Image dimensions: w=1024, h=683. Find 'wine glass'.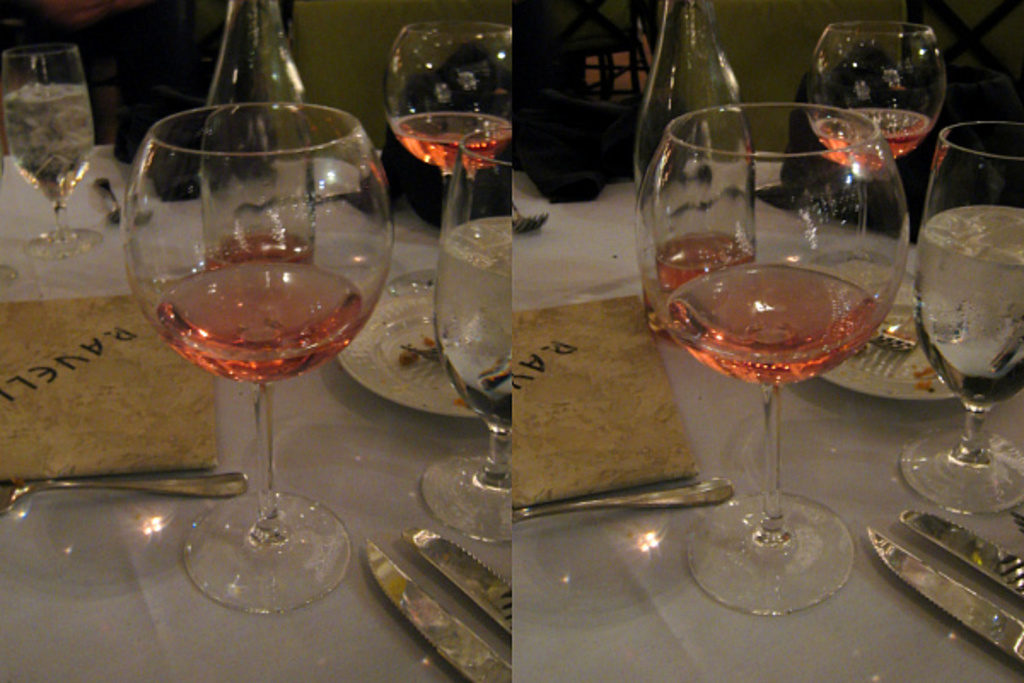
911, 114, 1022, 521.
